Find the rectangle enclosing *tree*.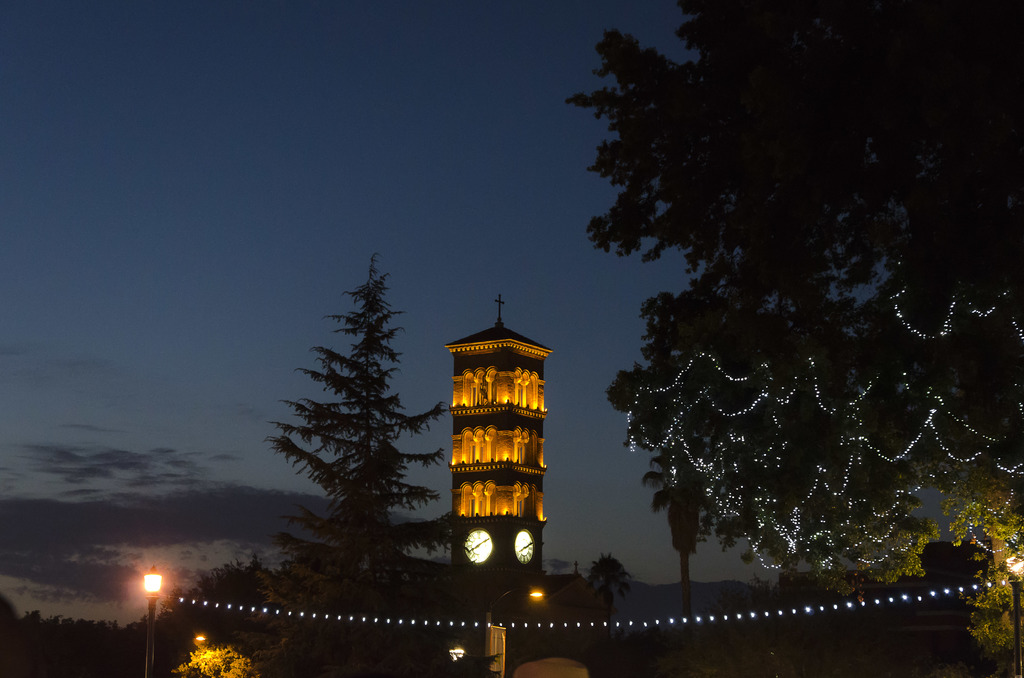
x1=168, y1=644, x2=264, y2=677.
